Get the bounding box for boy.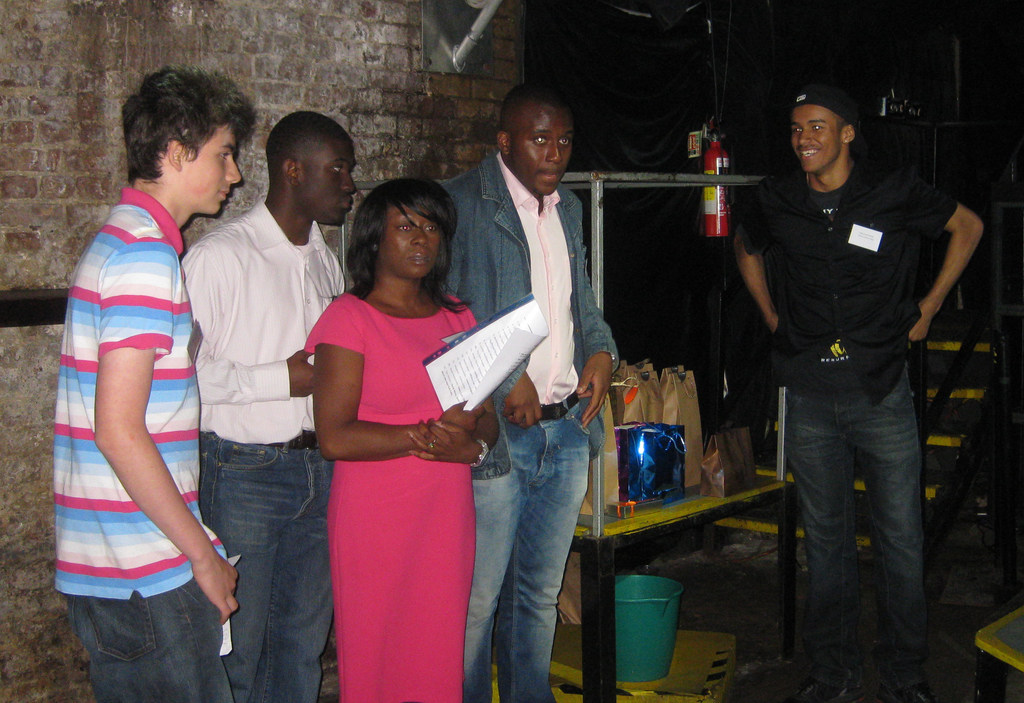
173:109:355:702.
